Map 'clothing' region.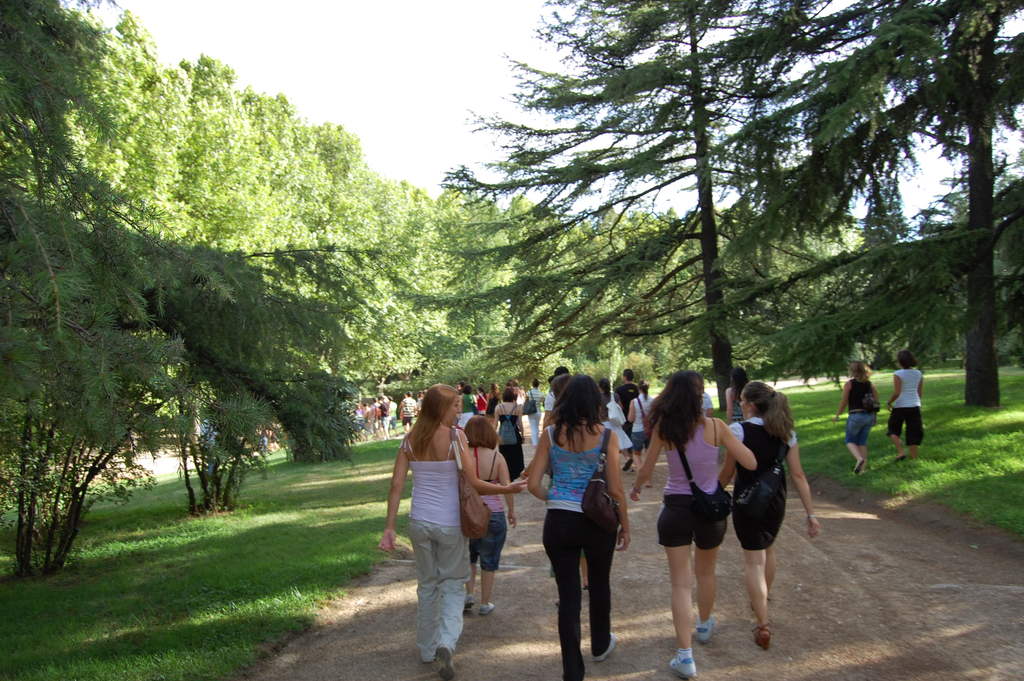
Mapped to {"left": 886, "top": 367, "right": 927, "bottom": 442}.
